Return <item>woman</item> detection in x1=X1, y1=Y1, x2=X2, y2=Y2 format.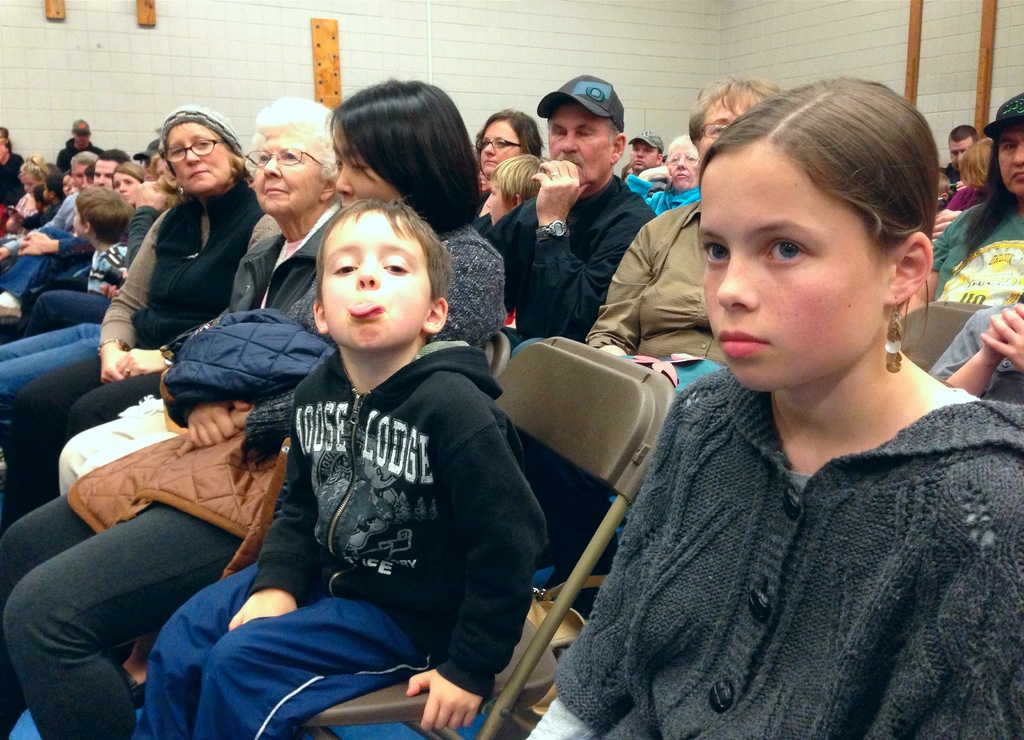
x1=0, y1=71, x2=508, y2=739.
